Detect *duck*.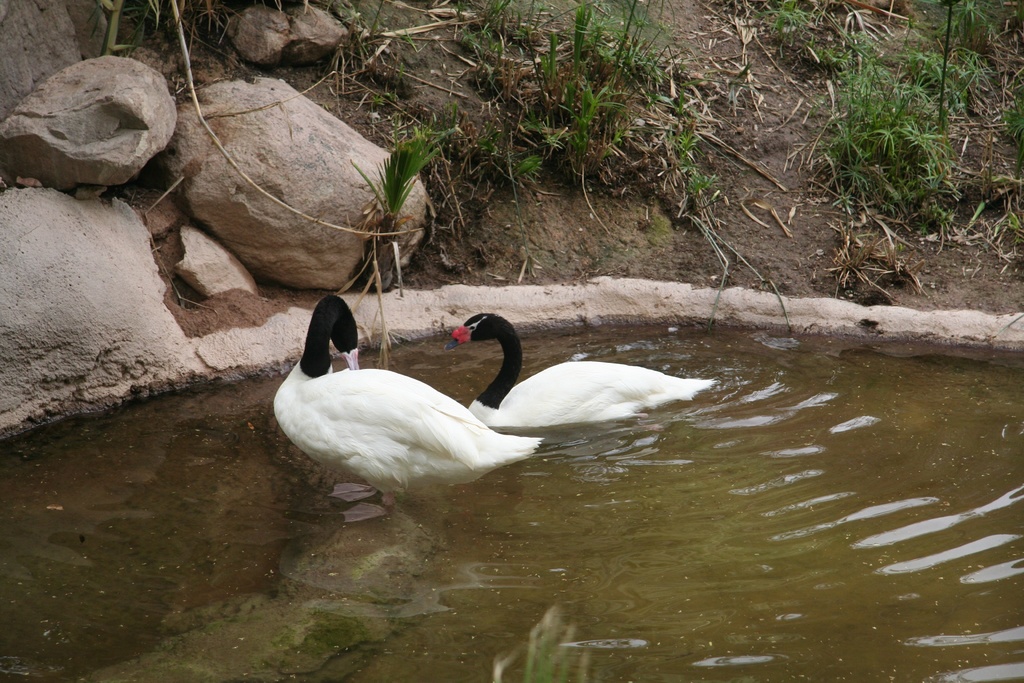
Detected at <region>444, 313, 728, 429</region>.
